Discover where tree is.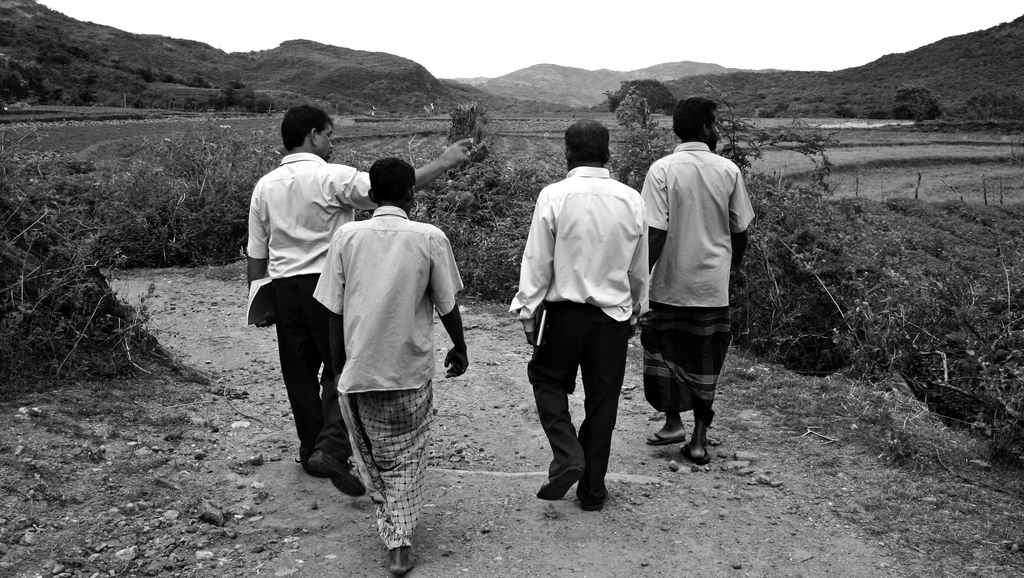
Discovered at 604:79:677:115.
